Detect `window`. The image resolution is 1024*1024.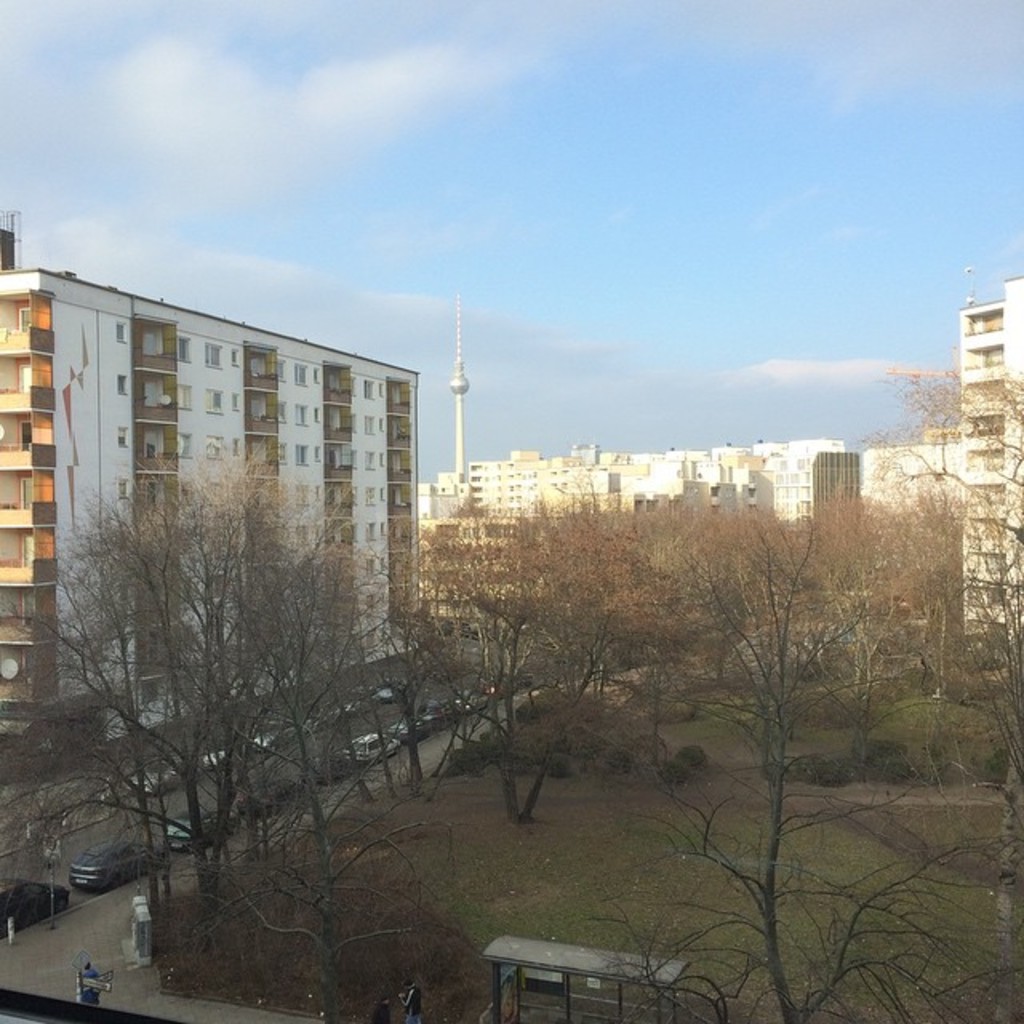
region(117, 429, 126, 446).
